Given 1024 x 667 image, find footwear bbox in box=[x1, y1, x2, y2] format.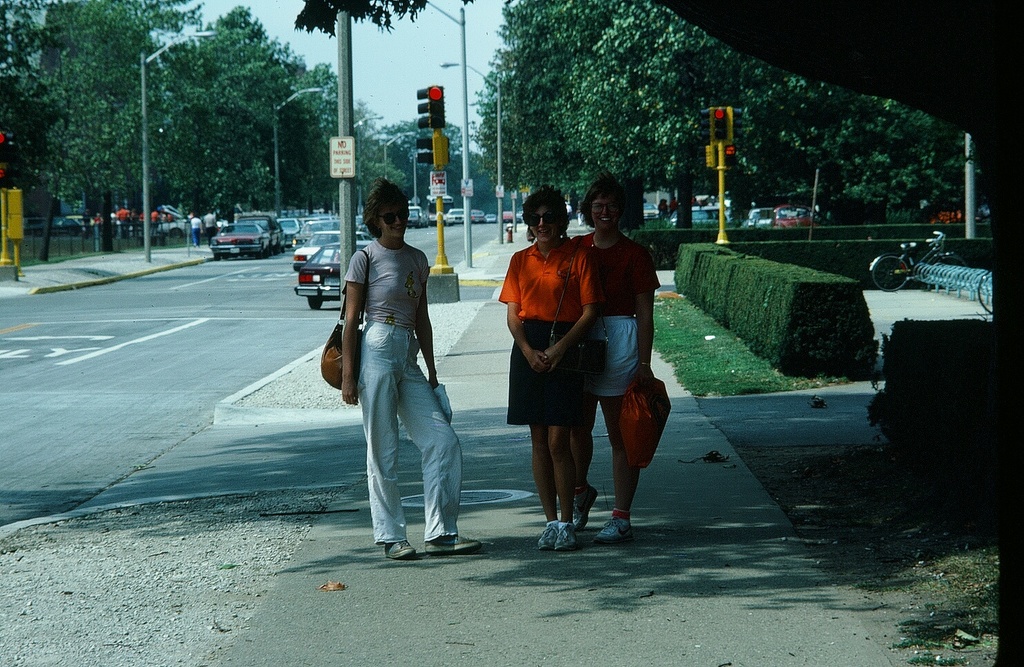
box=[591, 514, 634, 548].
